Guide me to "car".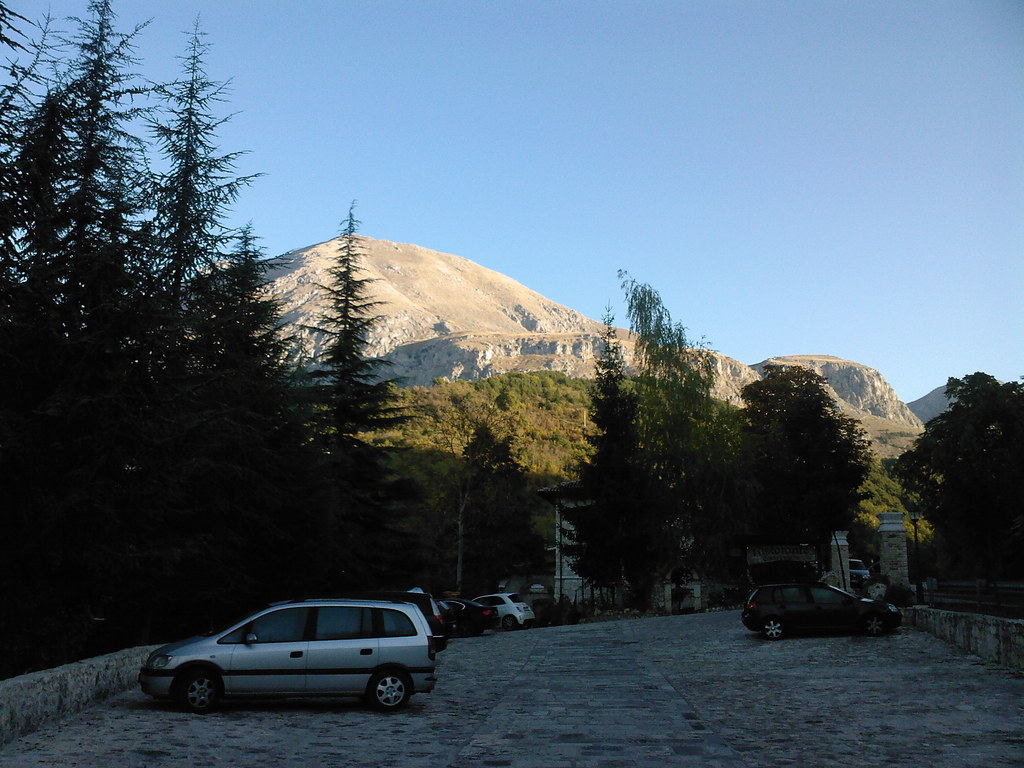
Guidance: box=[737, 584, 907, 643].
